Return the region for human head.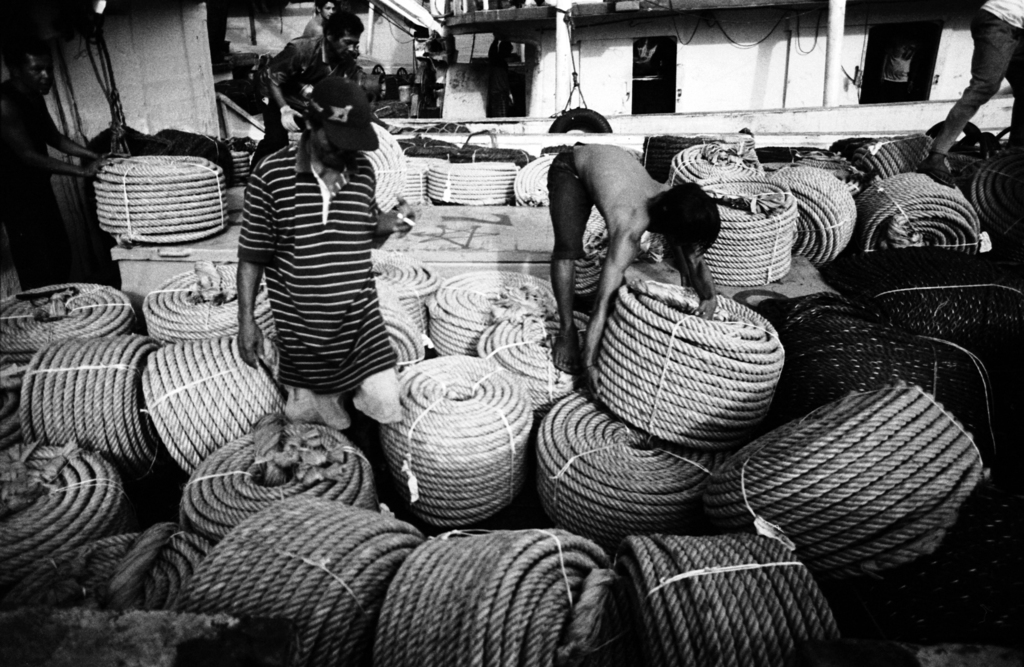
{"x1": 665, "y1": 179, "x2": 733, "y2": 257}.
